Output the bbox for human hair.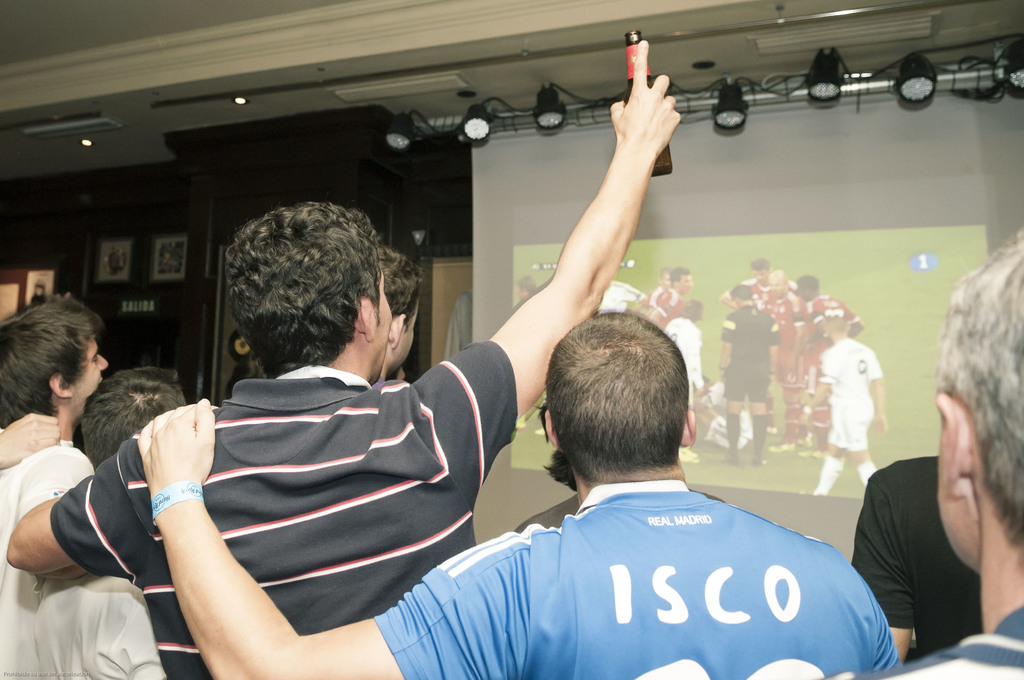
bbox(0, 292, 104, 418).
